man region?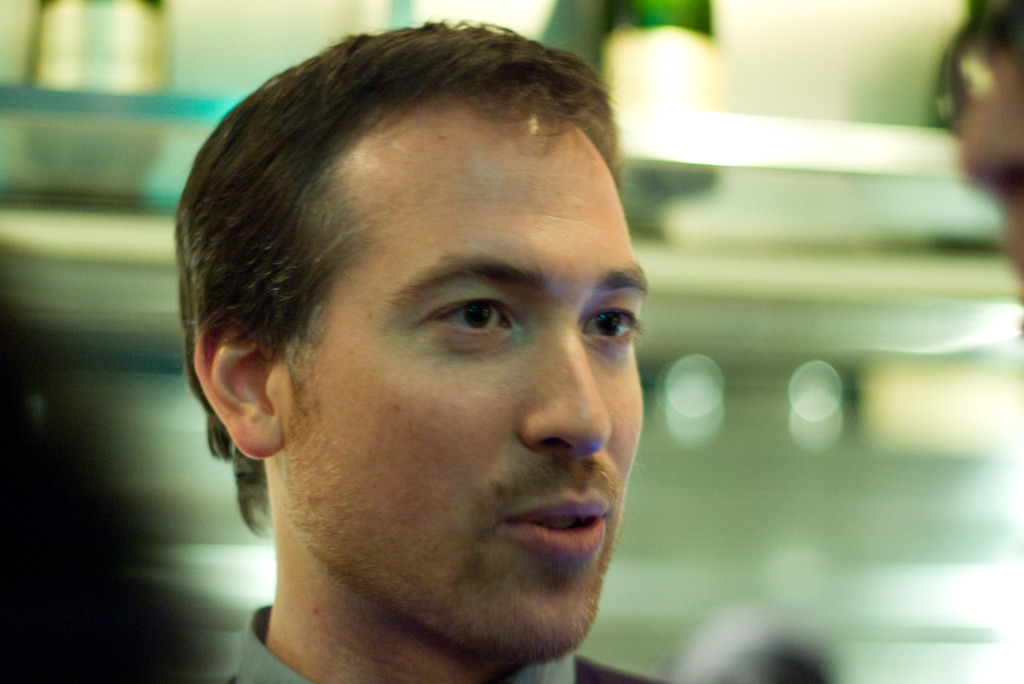
x1=166 y1=17 x2=681 y2=683
